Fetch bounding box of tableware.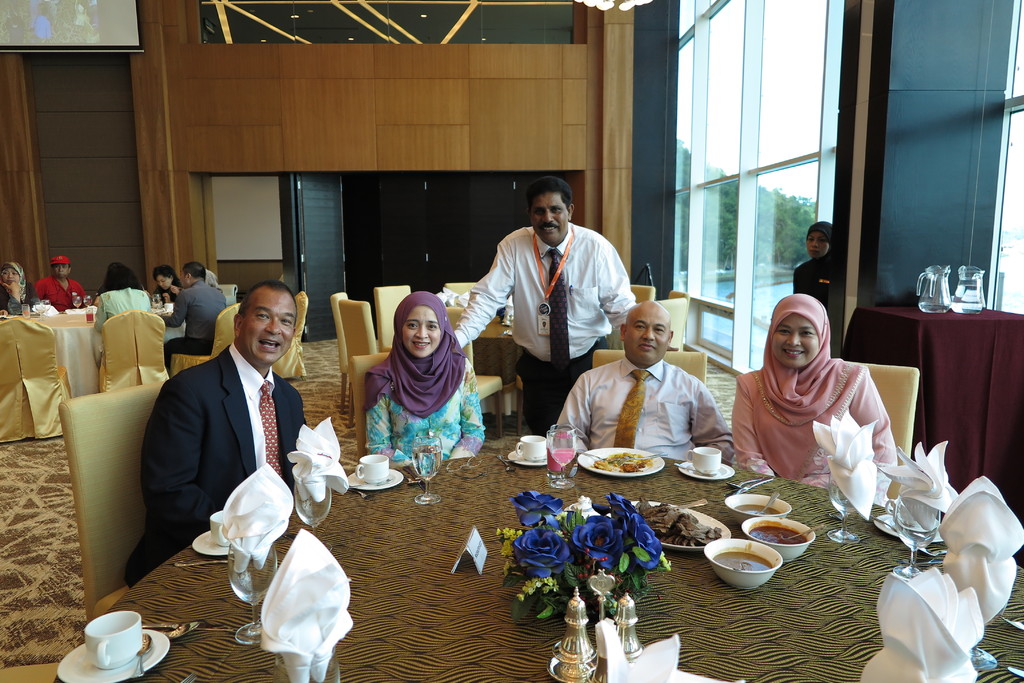
Bbox: region(730, 476, 773, 494).
